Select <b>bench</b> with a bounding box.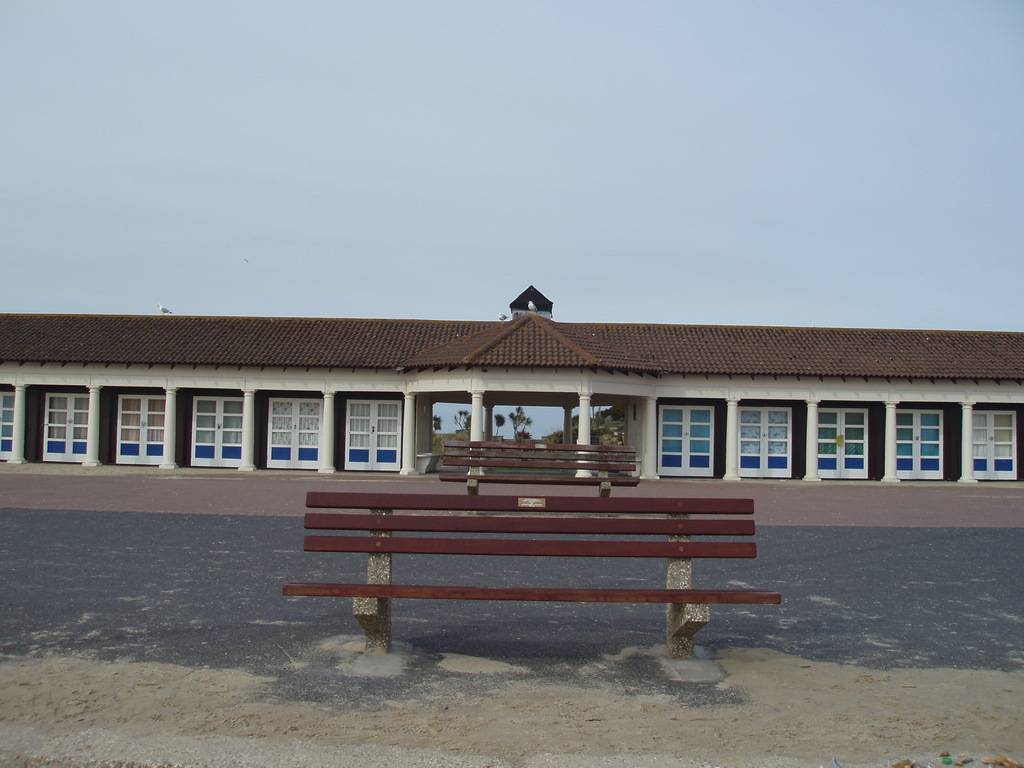
435,438,639,499.
